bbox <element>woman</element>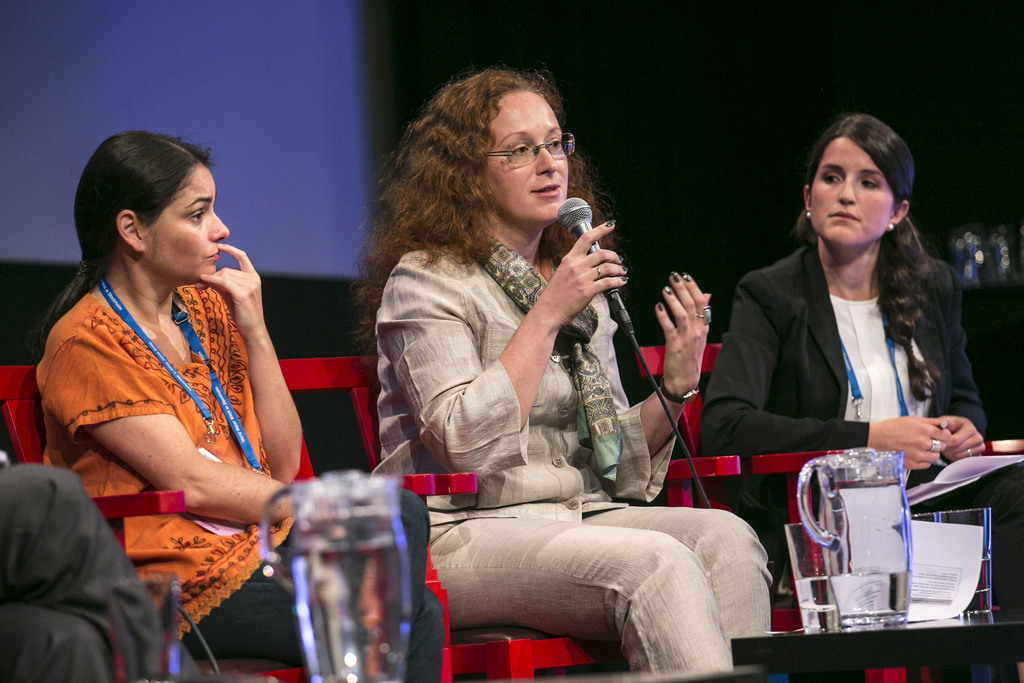
crop(42, 104, 353, 665)
